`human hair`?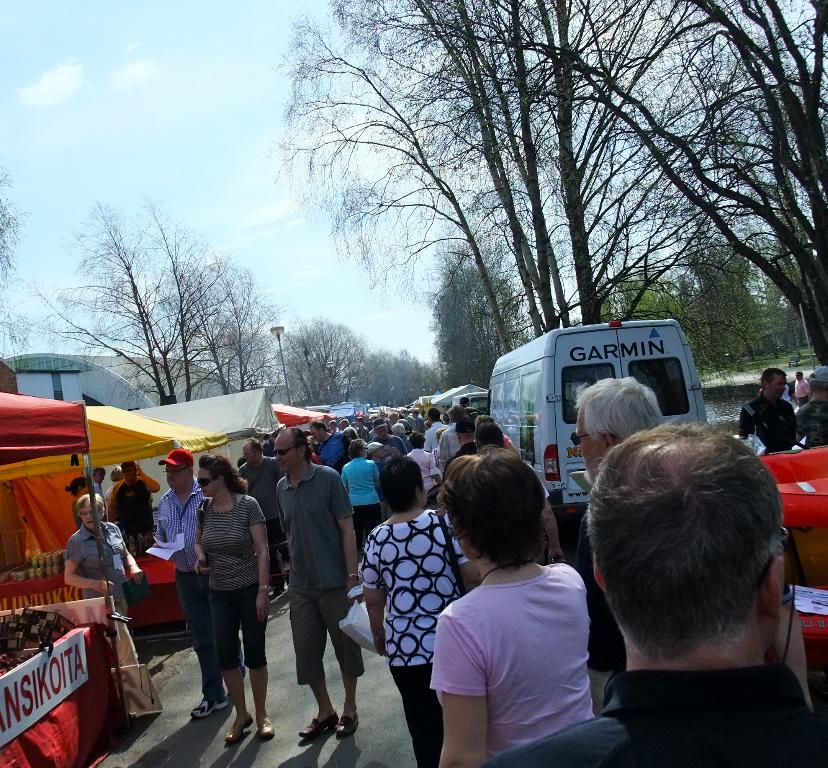
380/452/424/517
